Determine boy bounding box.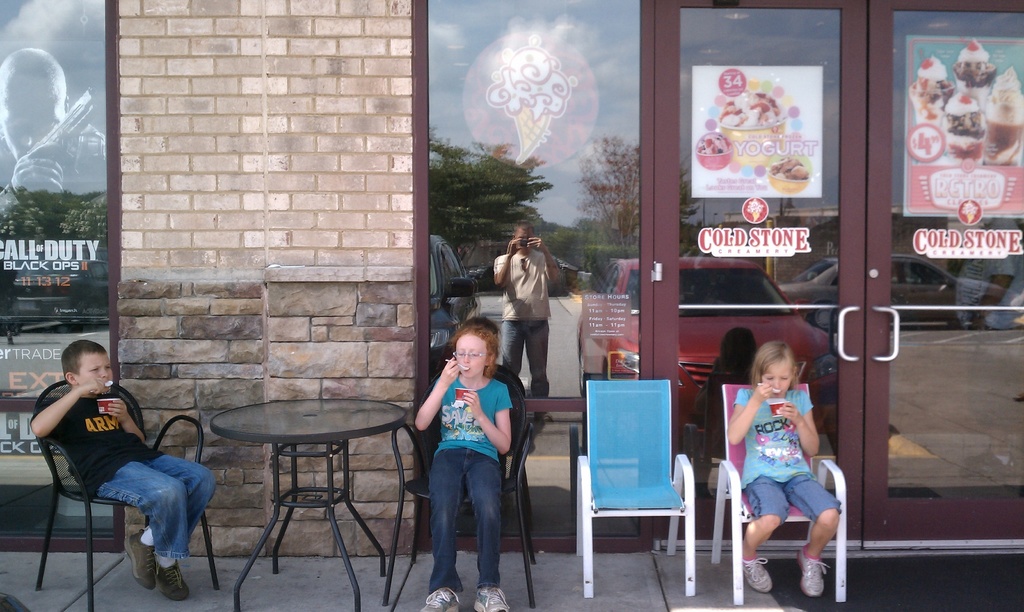
Determined: [x1=29, y1=336, x2=216, y2=581].
